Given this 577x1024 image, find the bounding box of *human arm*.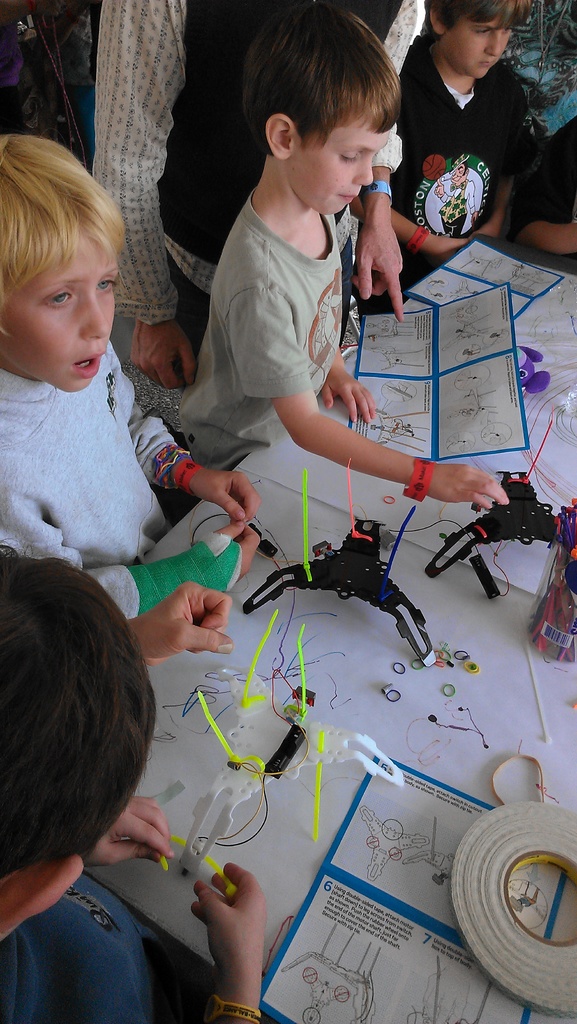
[x1=74, y1=796, x2=170, y2=874].
